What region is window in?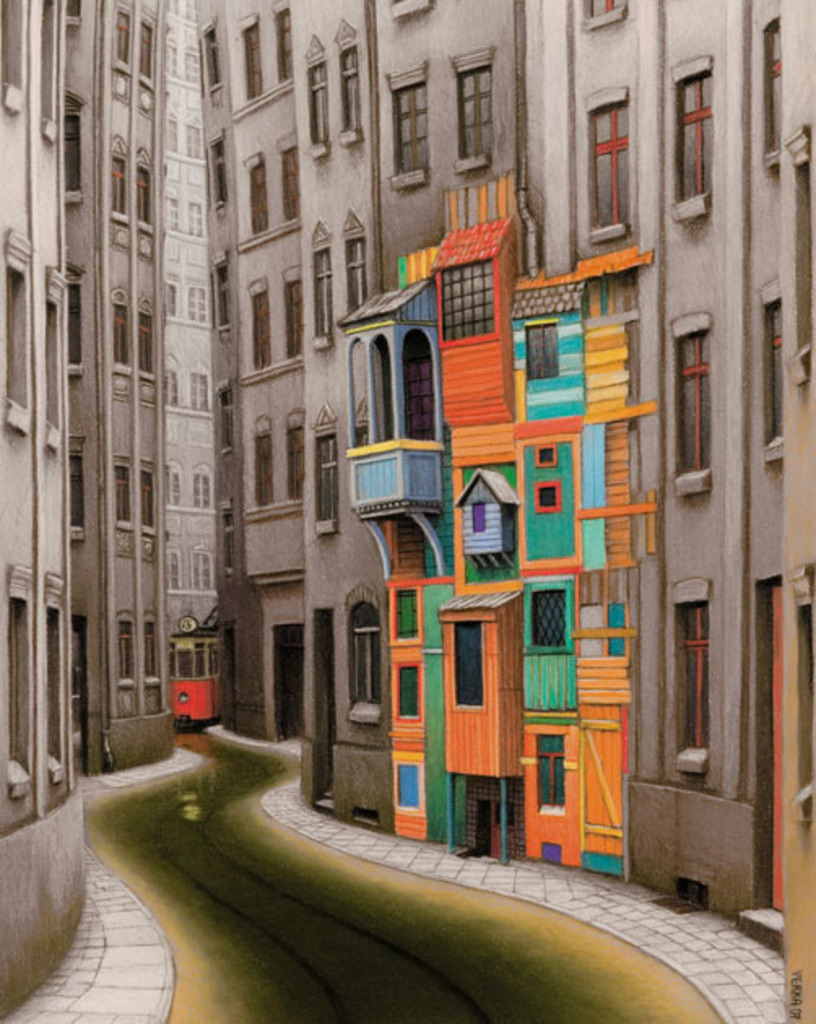
[310, 241, 332, 335].
